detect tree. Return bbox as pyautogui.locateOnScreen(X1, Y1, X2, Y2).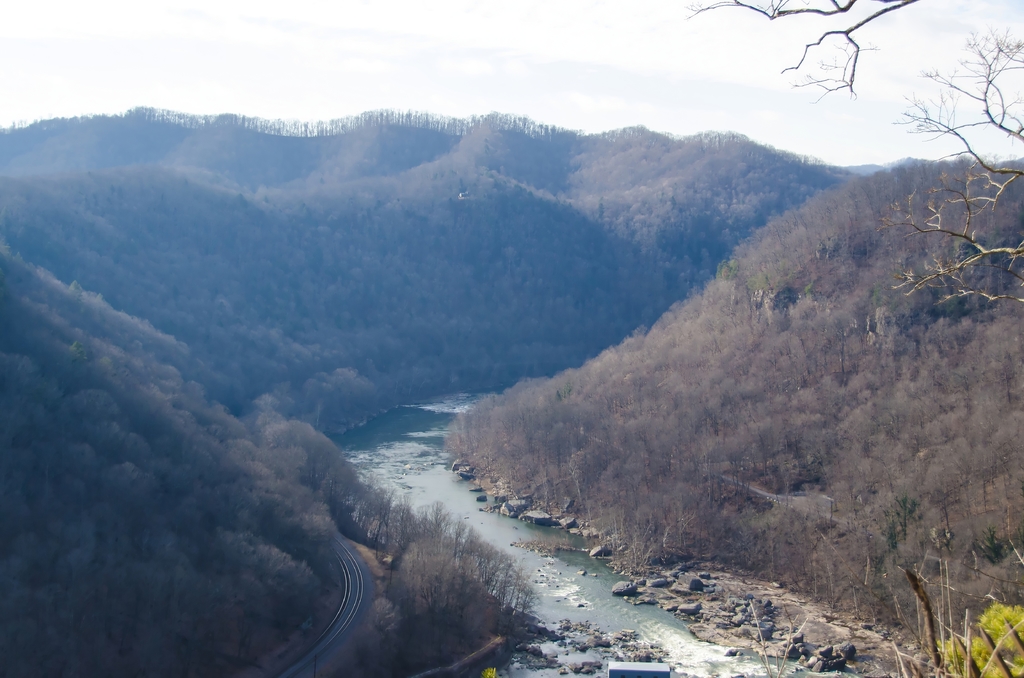
pyautogui.locateOnScreen(890, 519, 1023, 677).
